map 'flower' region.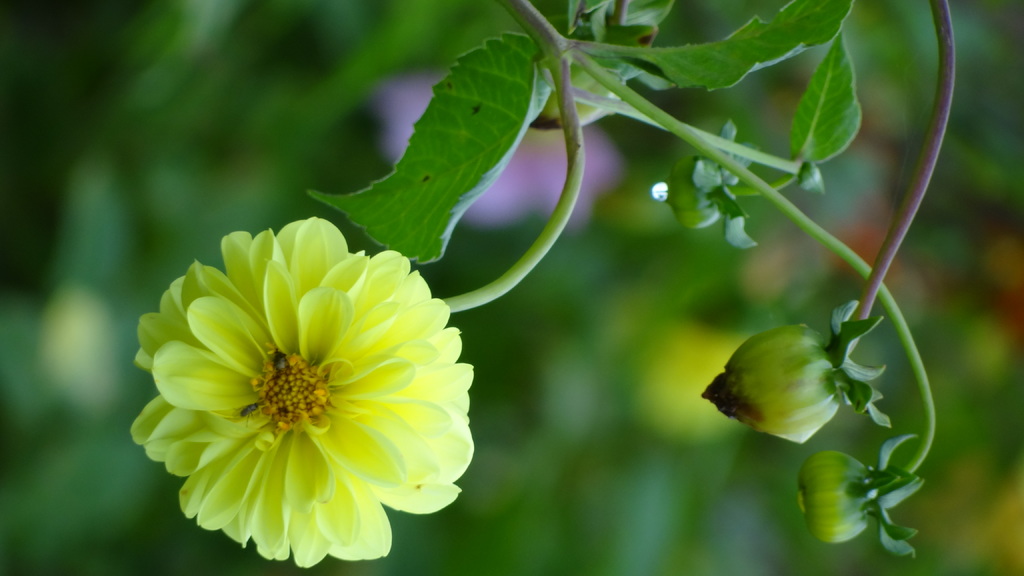
Mapped to locate(127, 219, 476, 561).
